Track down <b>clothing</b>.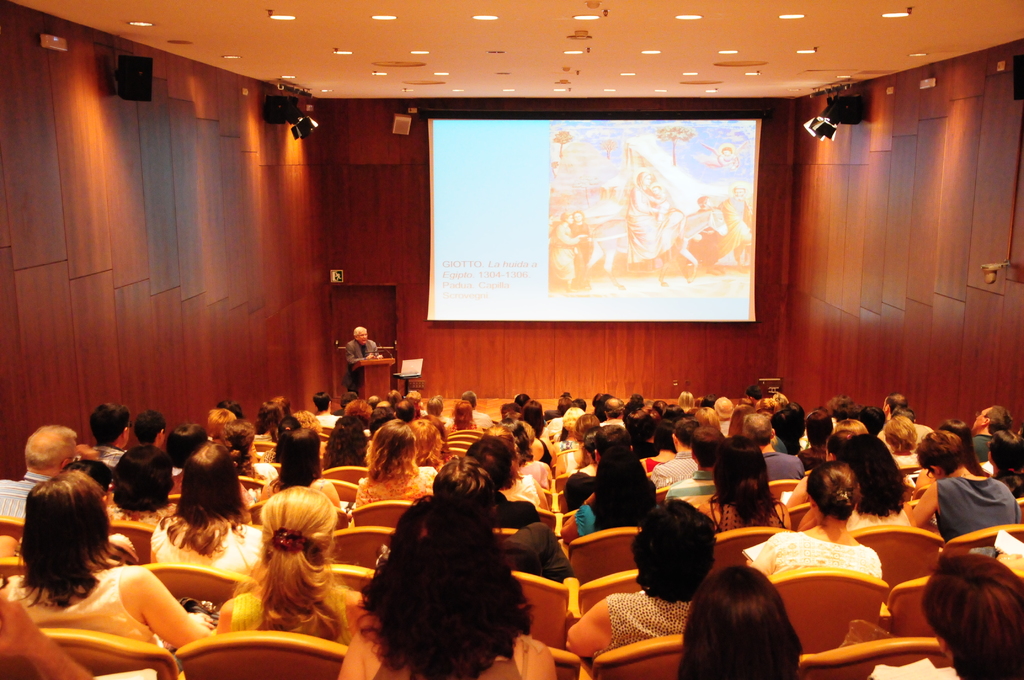
Tracked to detection(346, 337, 378, 389).
